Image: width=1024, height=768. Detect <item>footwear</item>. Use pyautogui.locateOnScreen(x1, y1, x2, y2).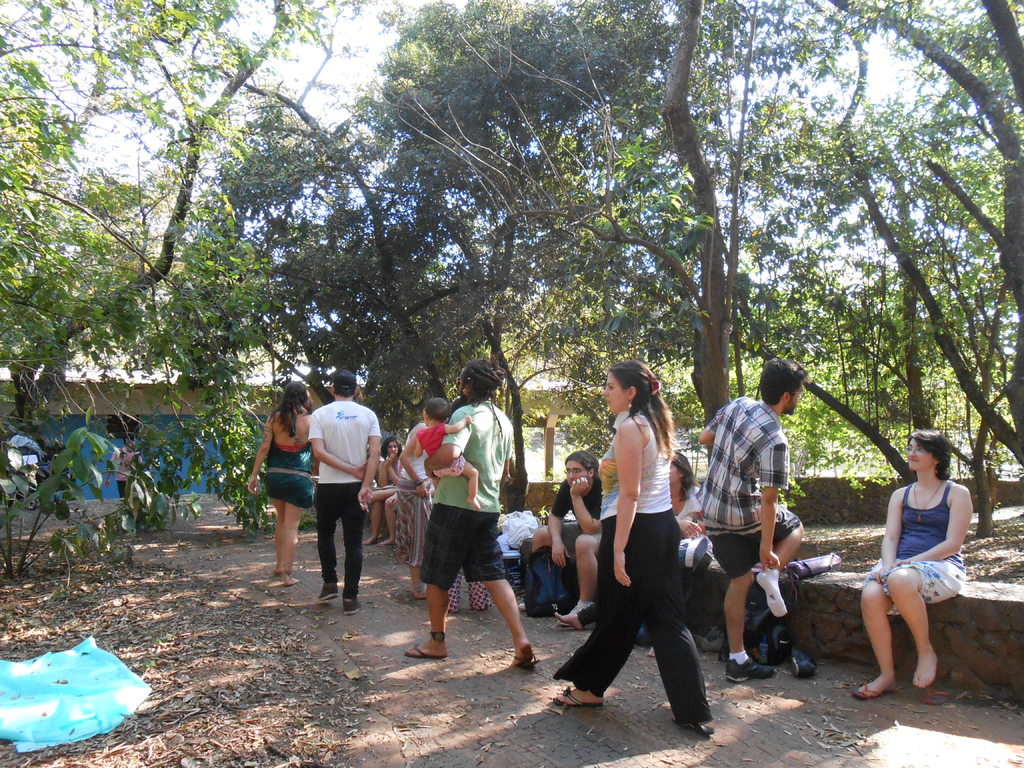
pyautogui.locateOnScreen(793, 646, 817, 676).
